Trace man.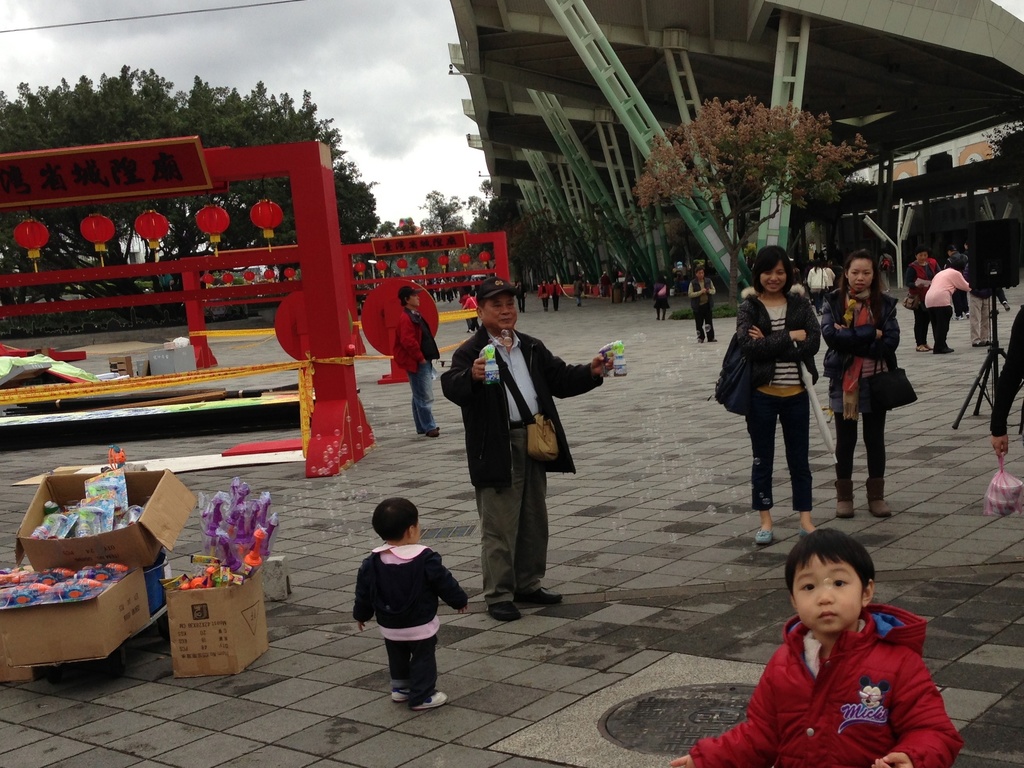
Traced to <bbox>444, 287, 595, 618</bbox>.
